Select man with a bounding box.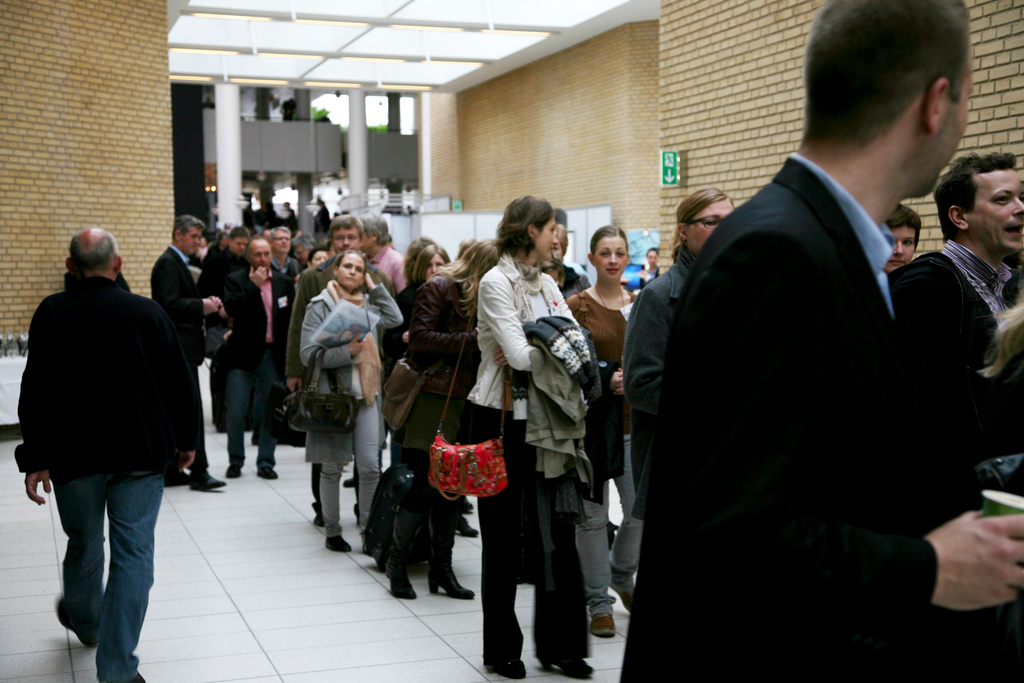
x1=145 y1=212 x2=228 y2=488.
